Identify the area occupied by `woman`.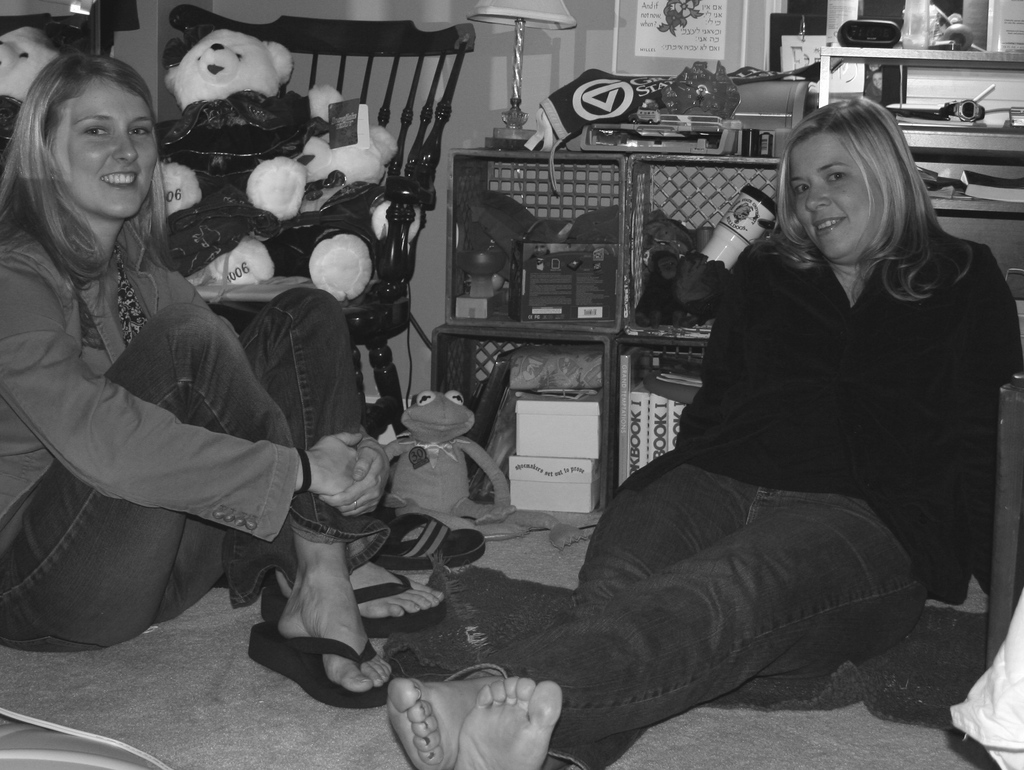
Area: left=0, top=54, right=452, bottom=720.
